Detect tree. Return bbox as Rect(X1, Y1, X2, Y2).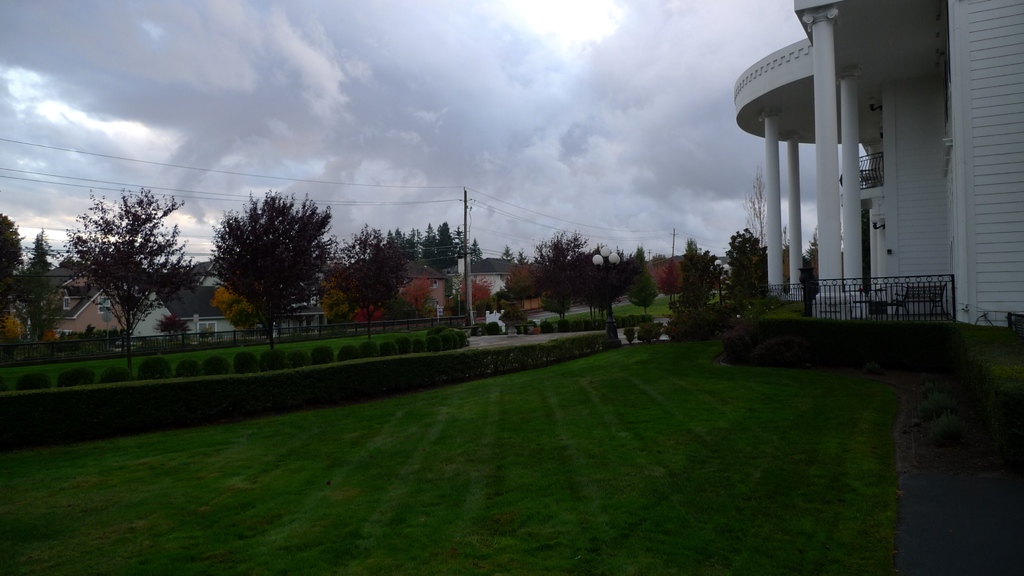
Rect(419, 218, 444, 280).
